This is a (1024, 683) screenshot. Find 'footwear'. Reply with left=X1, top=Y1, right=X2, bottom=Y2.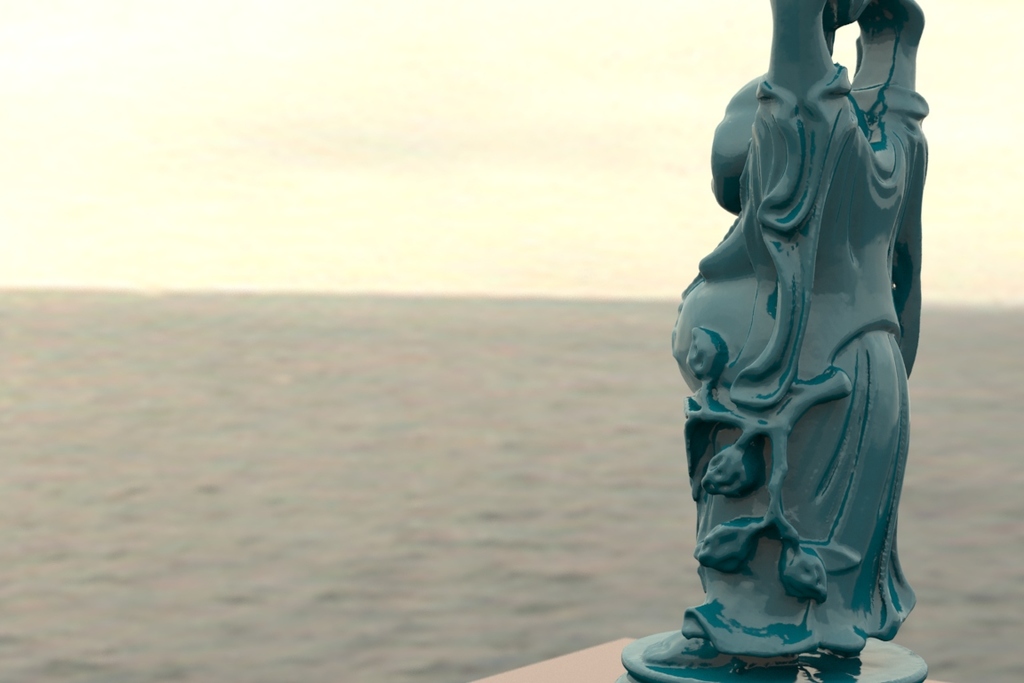
left=646, top=627, right=724, bottom=670.
